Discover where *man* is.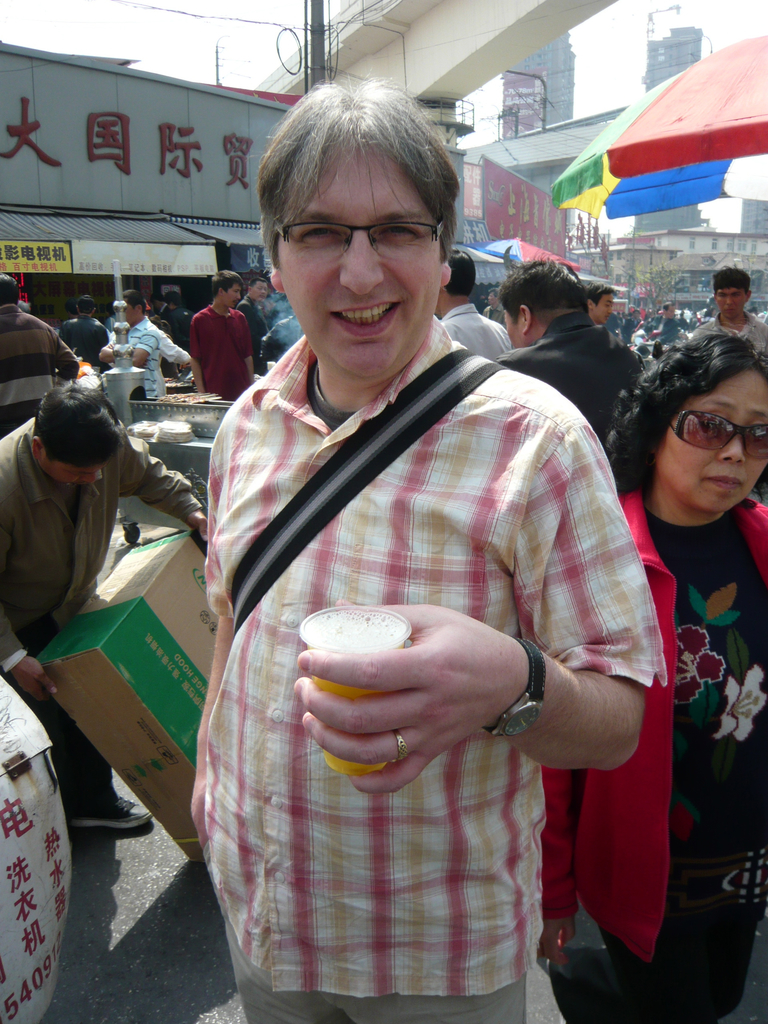
Discovered at pyautogui.locateOnScreen(243, 276, 269, 346).
